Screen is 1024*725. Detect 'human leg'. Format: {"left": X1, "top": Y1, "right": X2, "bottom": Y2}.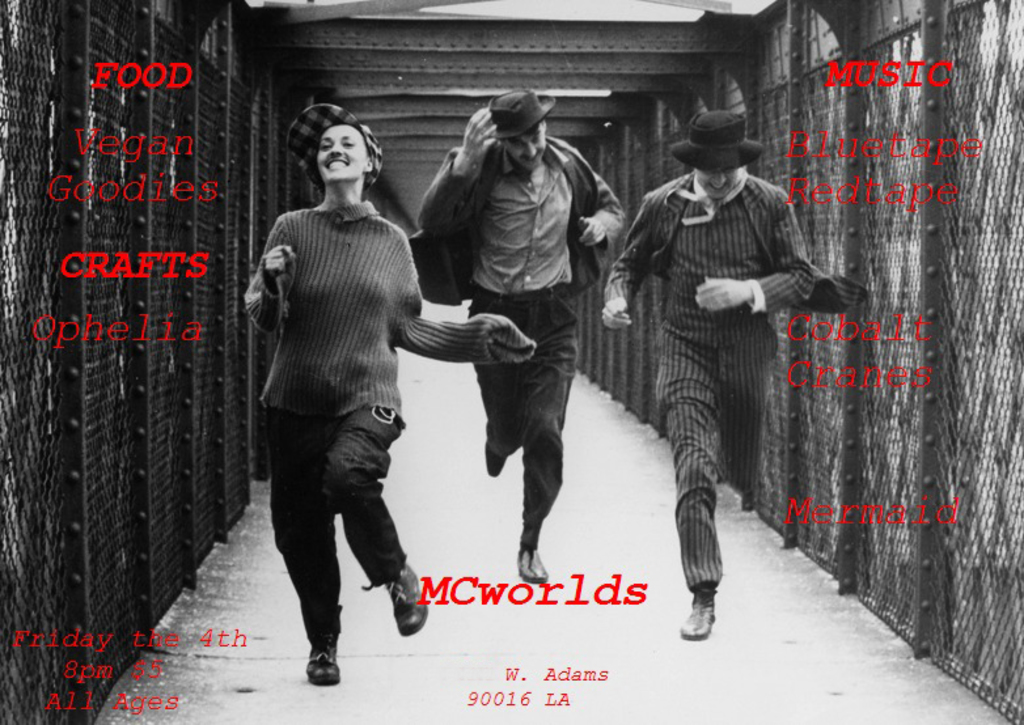
{"left": 469, "top": 296, "right": 520, "bottom": 480}.
